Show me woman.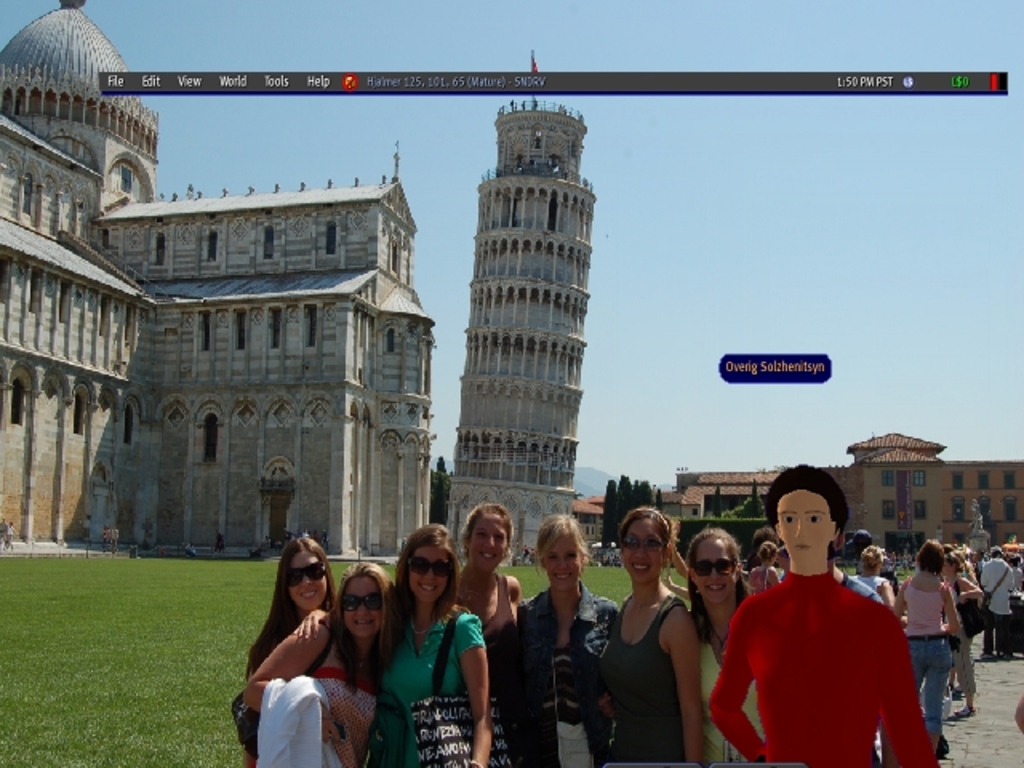
woman is here: <box>853,546,899,606</box>.
